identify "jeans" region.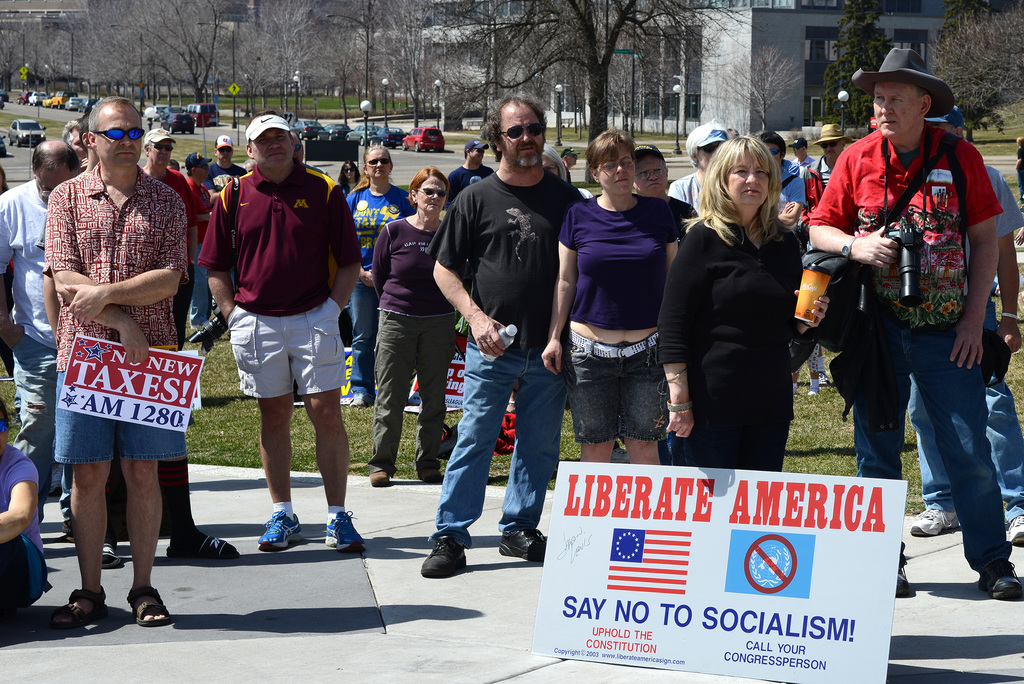
Region: <region>429, 337, 566, 551</region>.
